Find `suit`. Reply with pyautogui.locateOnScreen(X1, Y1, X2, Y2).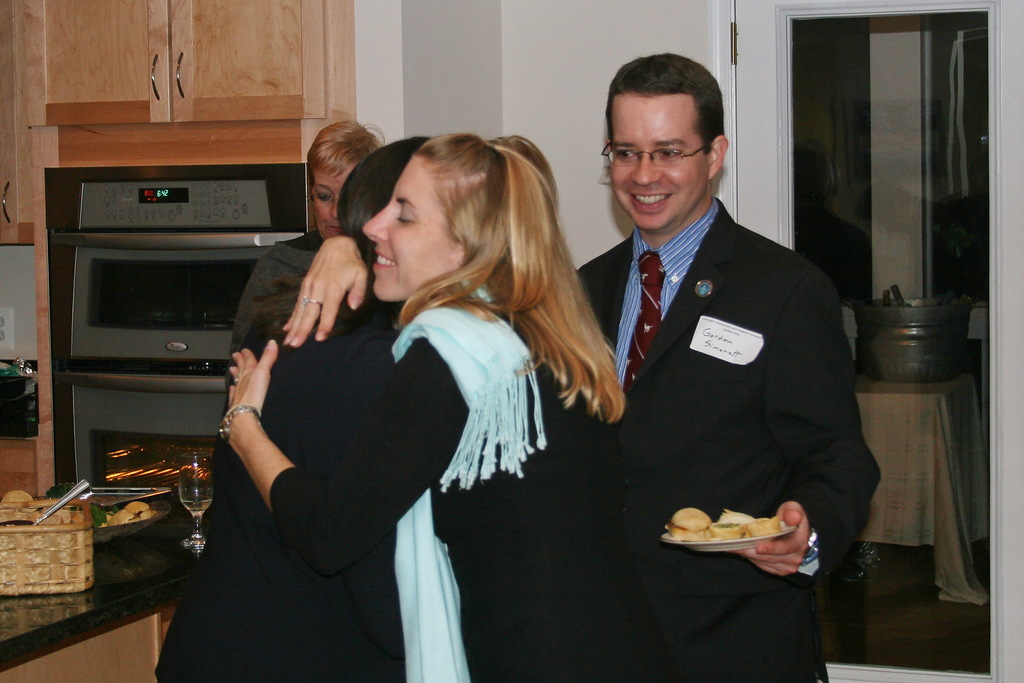
pyautogui.locateOnScreen(572, 136, 868, 622).
